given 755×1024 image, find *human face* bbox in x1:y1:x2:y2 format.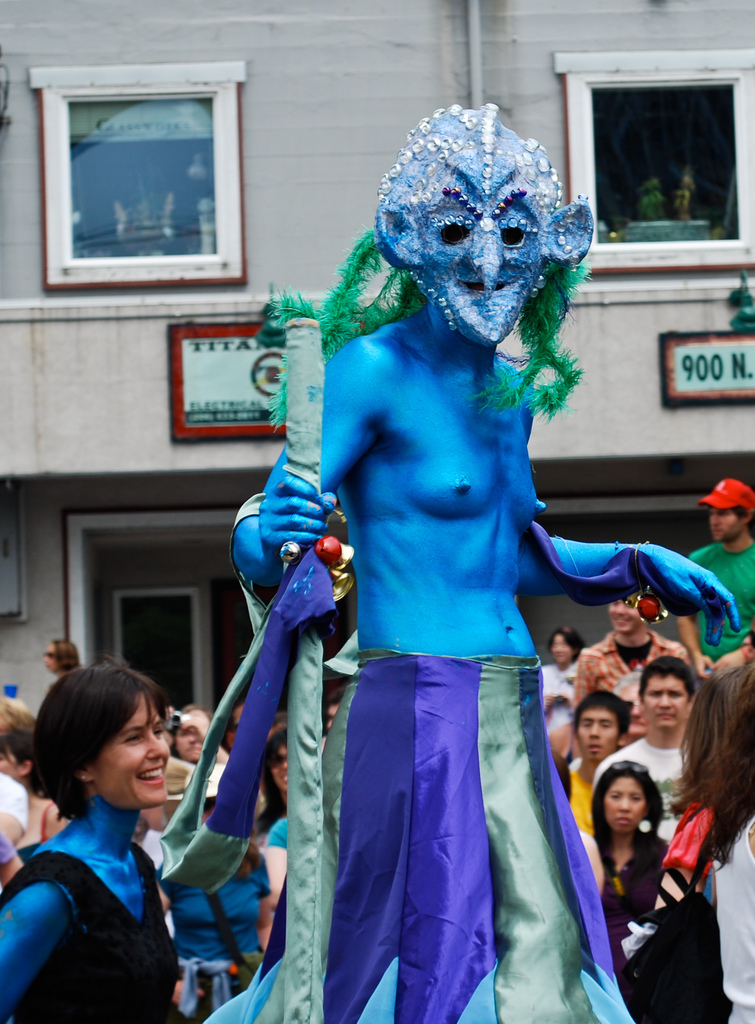
605:776:645:833.
